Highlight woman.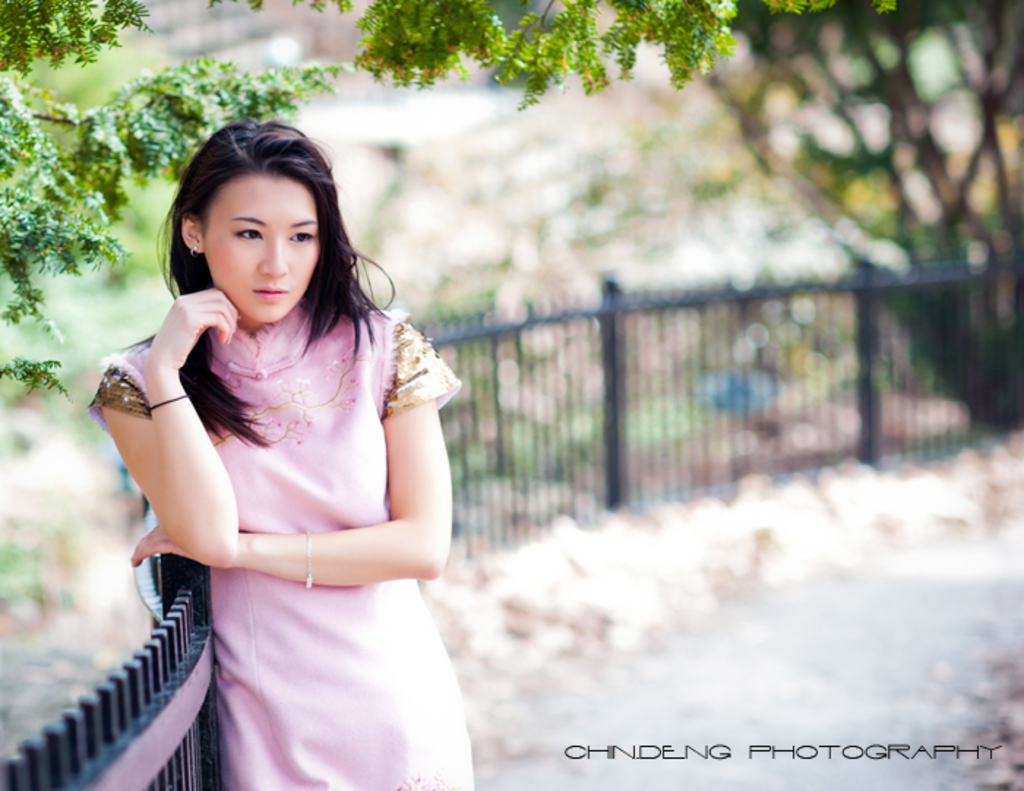
Highlighted region: {"x1": 89, "y1": 83, "x2": 477, "y2": 790}.
